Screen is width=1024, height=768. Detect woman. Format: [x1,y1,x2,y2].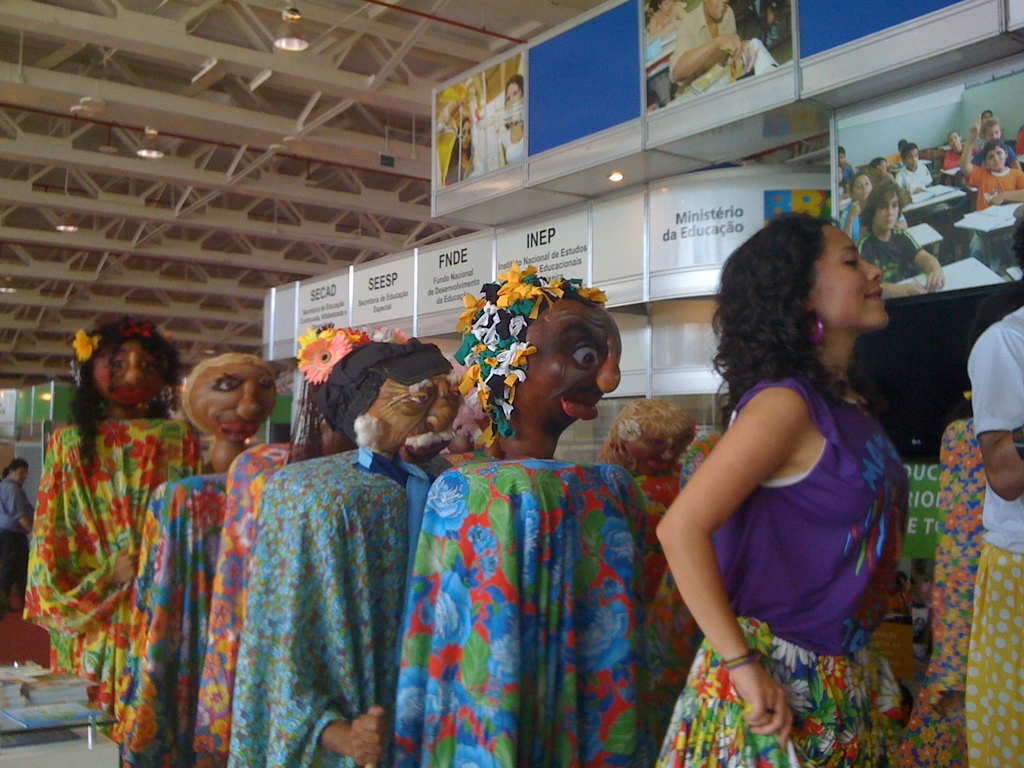
[836,172,911,246].
